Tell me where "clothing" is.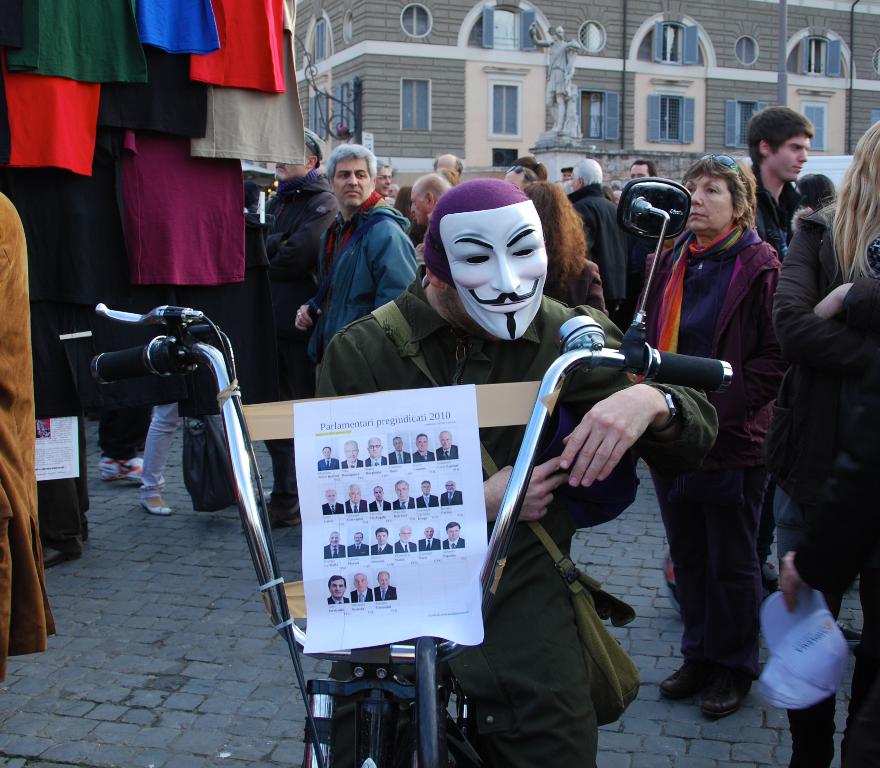
"clothing" is at {"left": 764, "top": 207, "right": 879, "bottom": 512}.
